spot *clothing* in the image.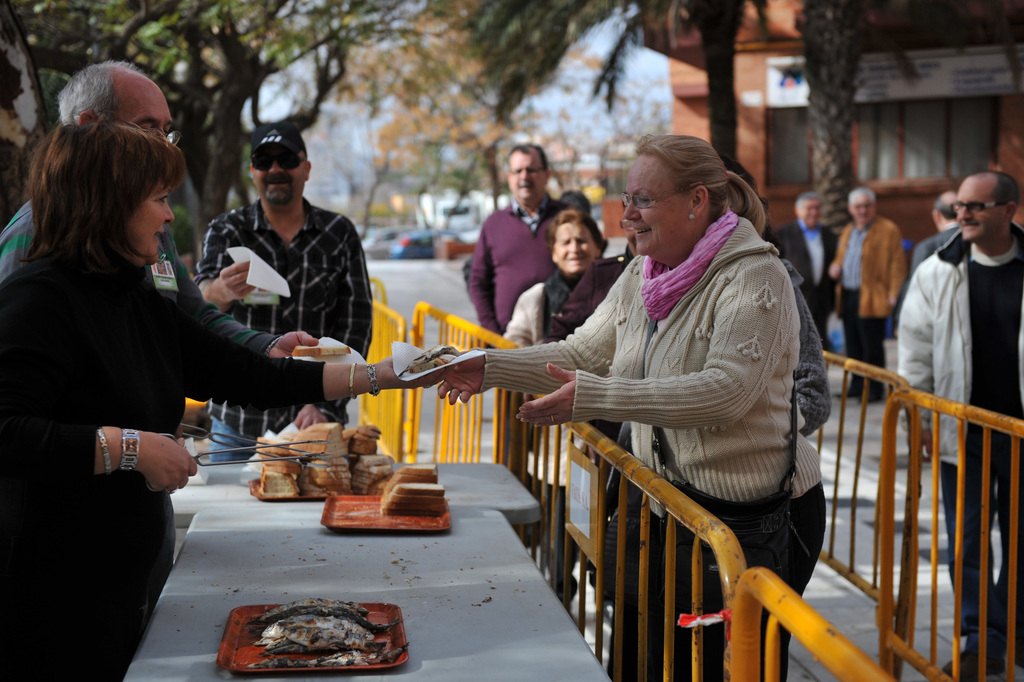
*clothing* found at crop(220, 210, 381, 491).
